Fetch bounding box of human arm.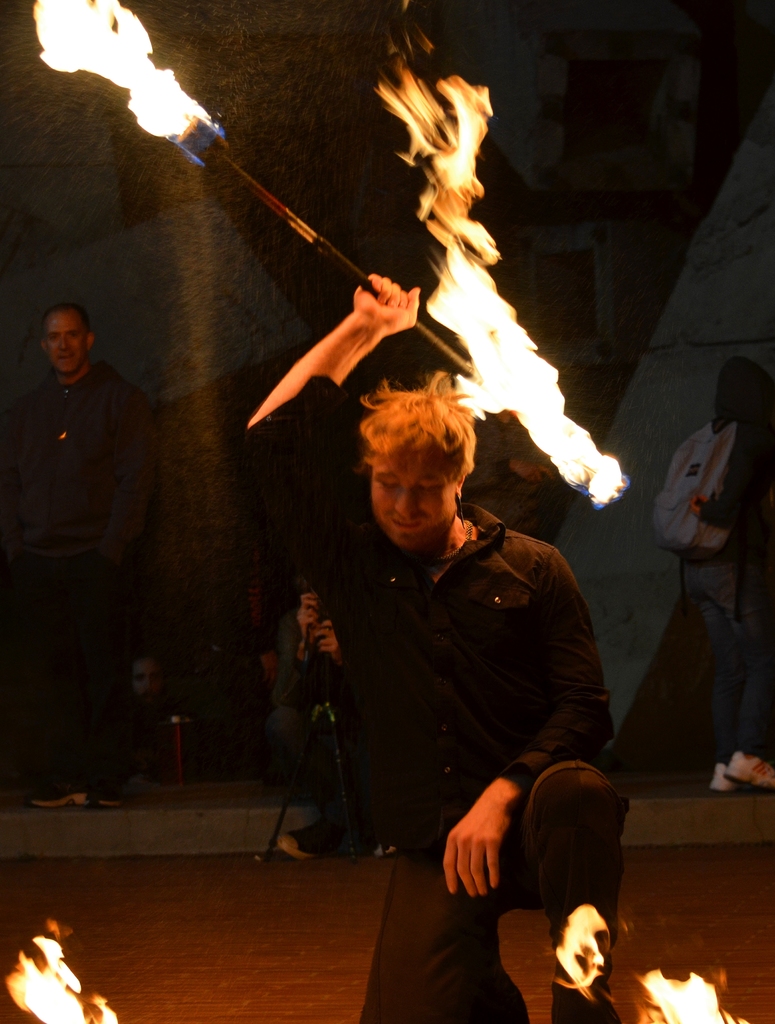
Bbox: crop(0, 383, 28, 559).
